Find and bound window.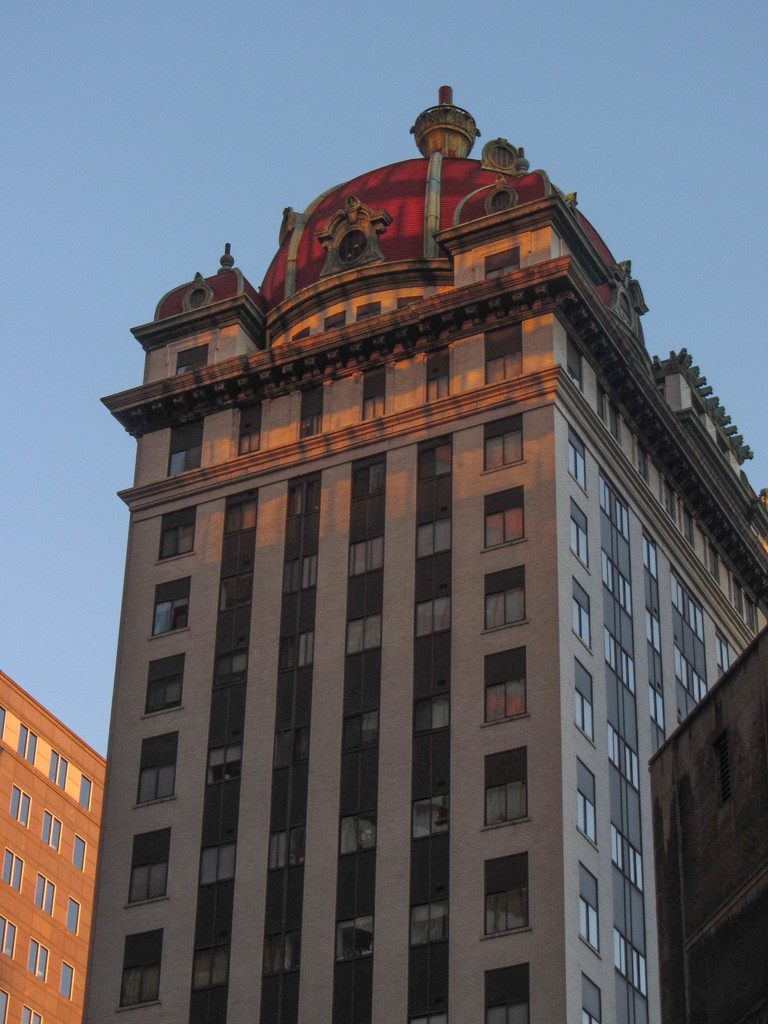
Bound: 51, 755, 65, 784.
